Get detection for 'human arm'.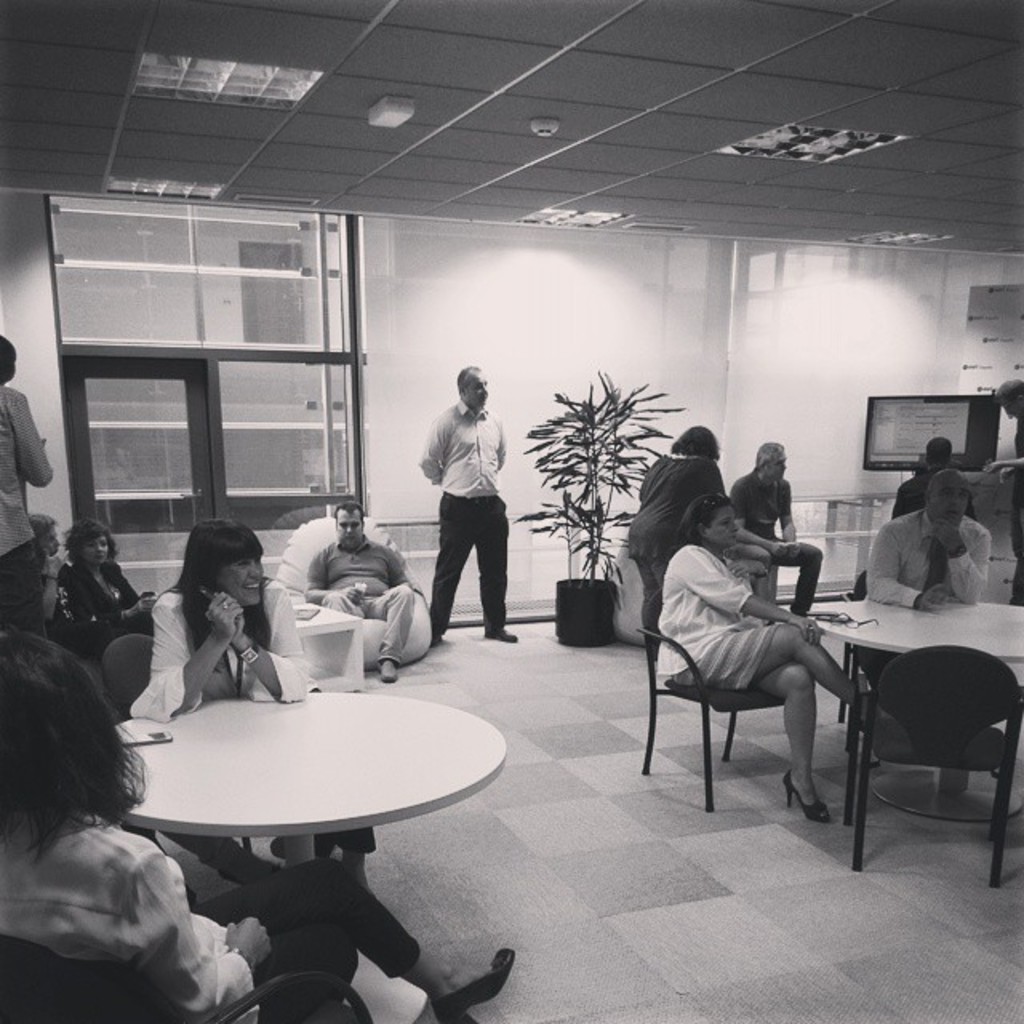
Detection: [866, 518, 955, 608].
